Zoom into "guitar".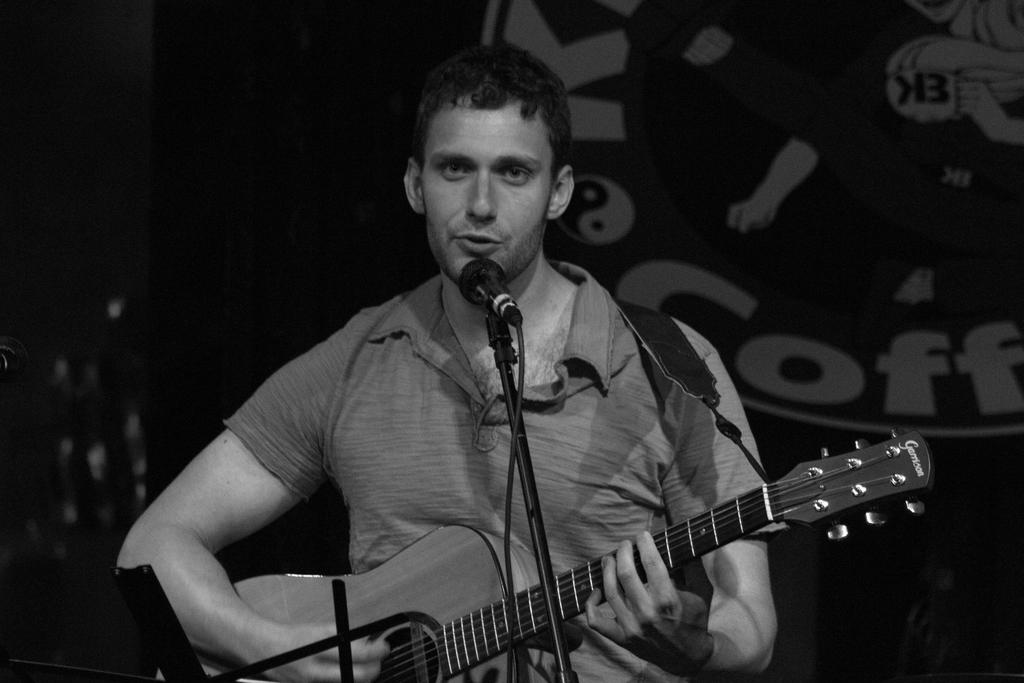
Zoom target: (left=152, top=423, right=940, bottom=682).
